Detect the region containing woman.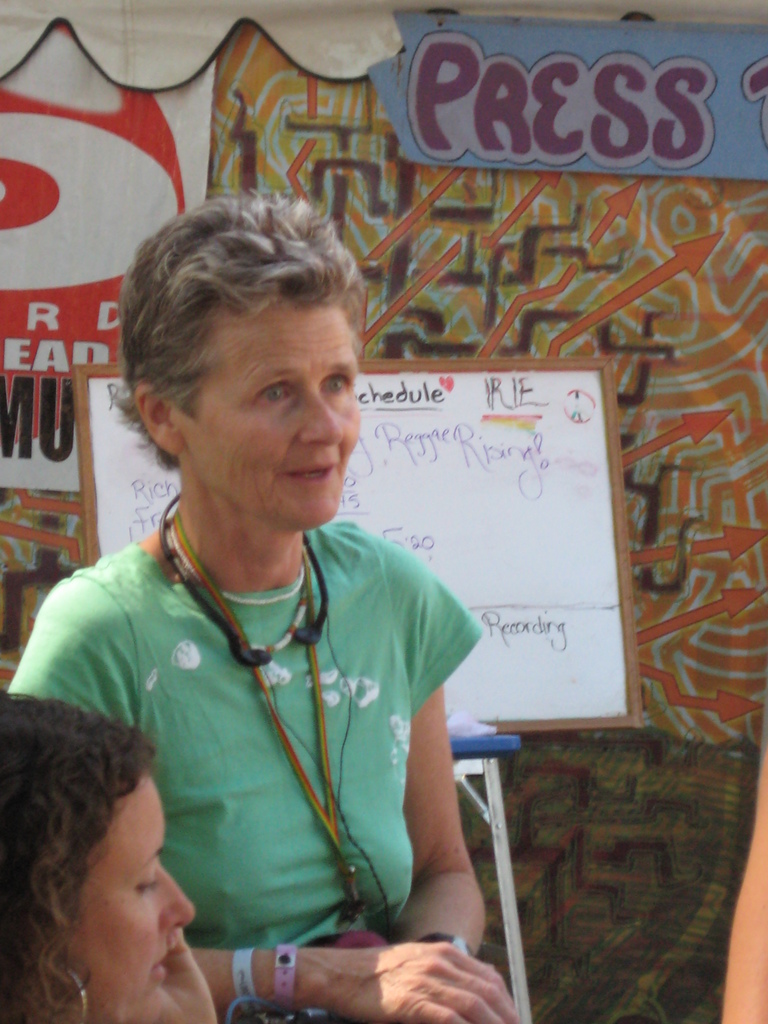
Rect(0, 692, 212, 1023).
